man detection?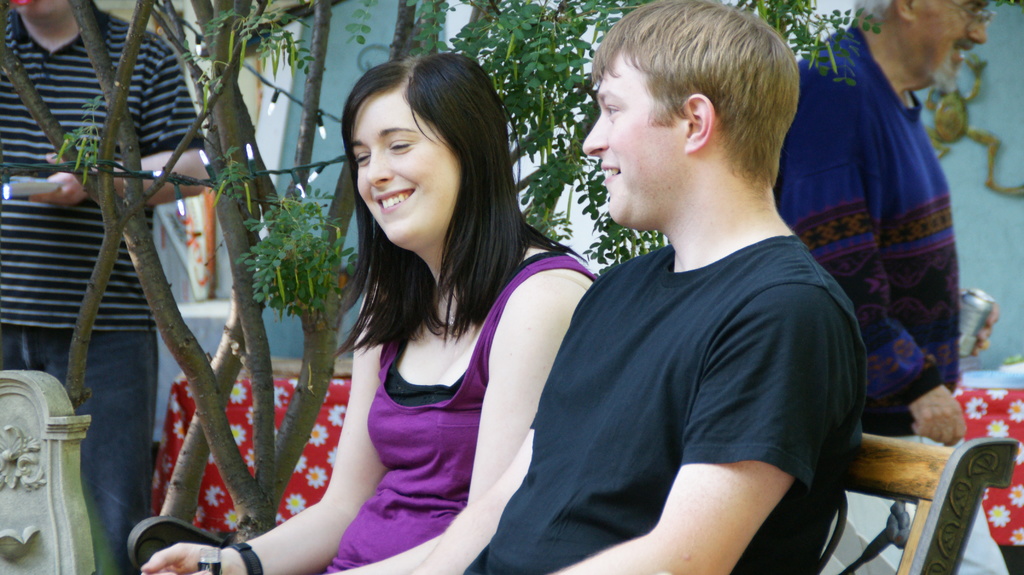
[0,0,212,574]
